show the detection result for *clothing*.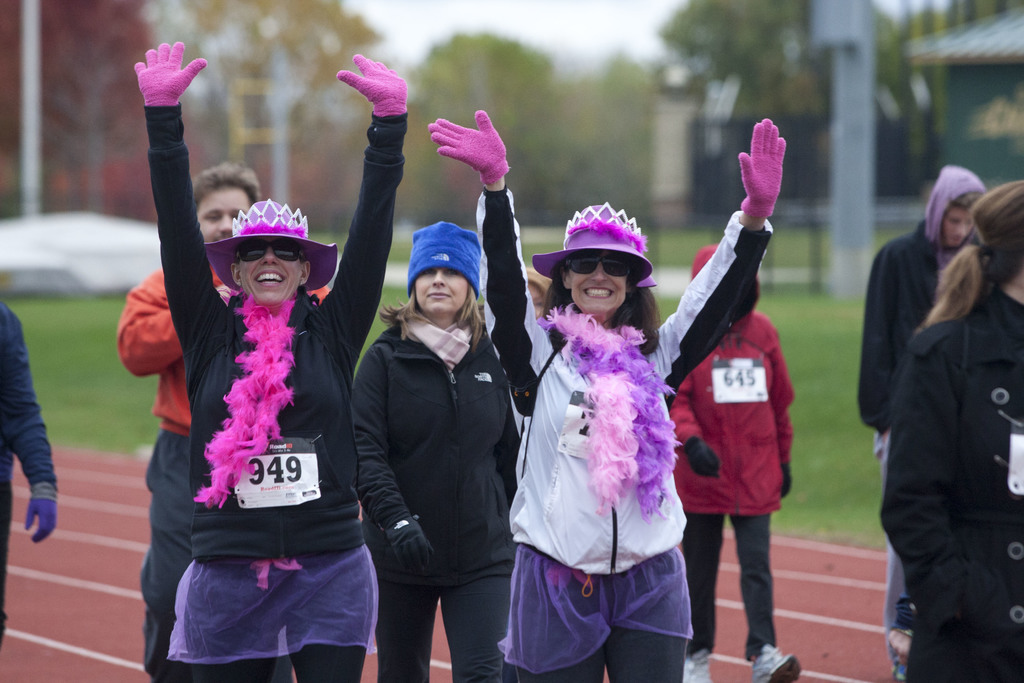
(x1=859, y1=226, x2=945, y2=425).
